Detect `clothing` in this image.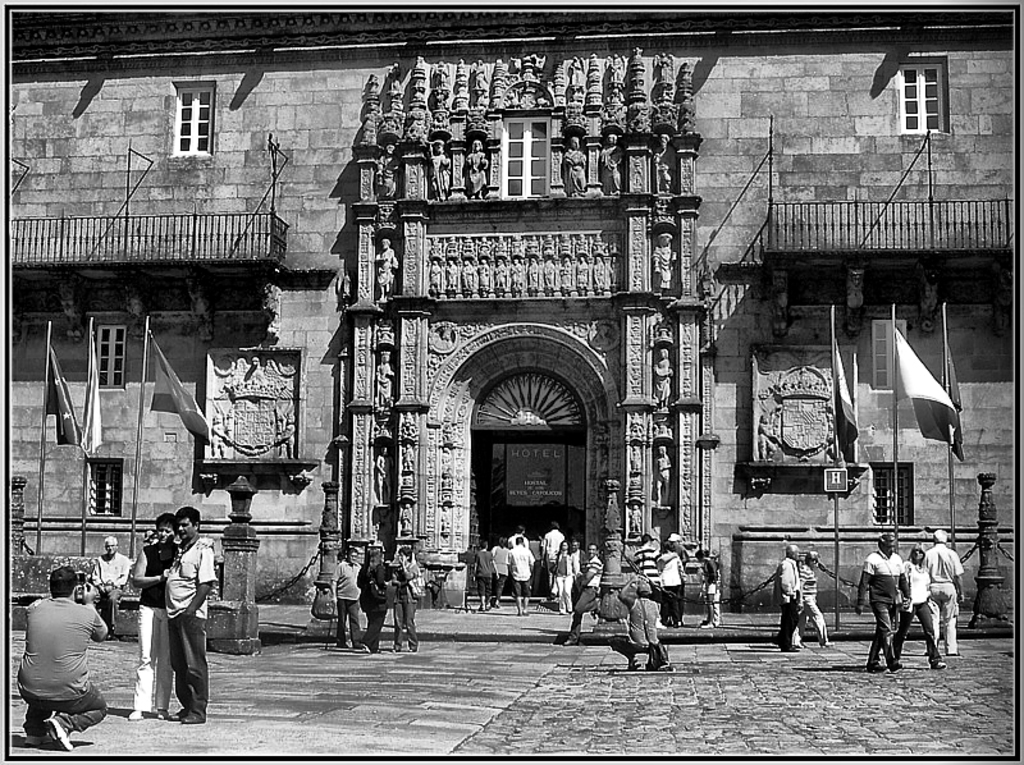
Detection: <box>396,563,420,650</box>.
